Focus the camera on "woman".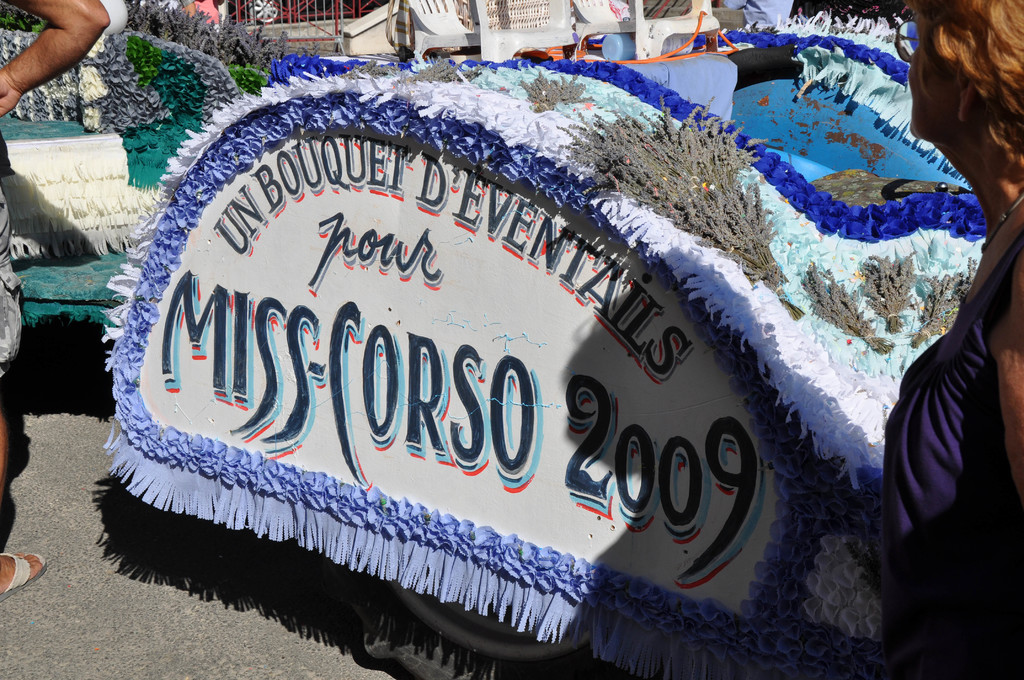
Focus region: [883,0,1023,677].
